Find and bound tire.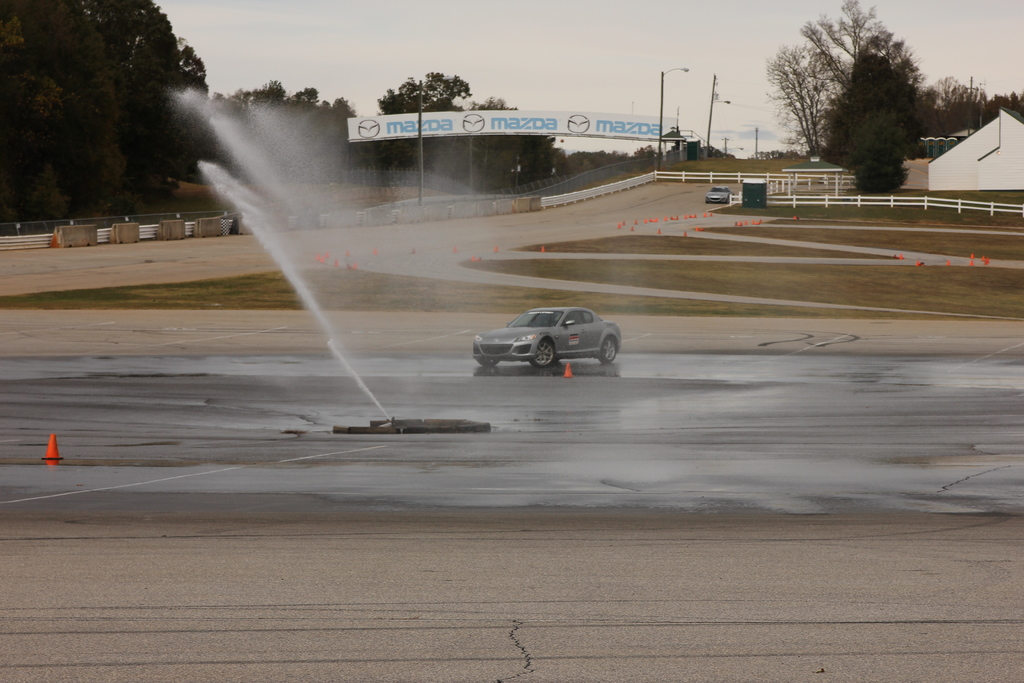
Bound: {"left": 529, "top": 340, "right": 556, "bottom": 368}.
